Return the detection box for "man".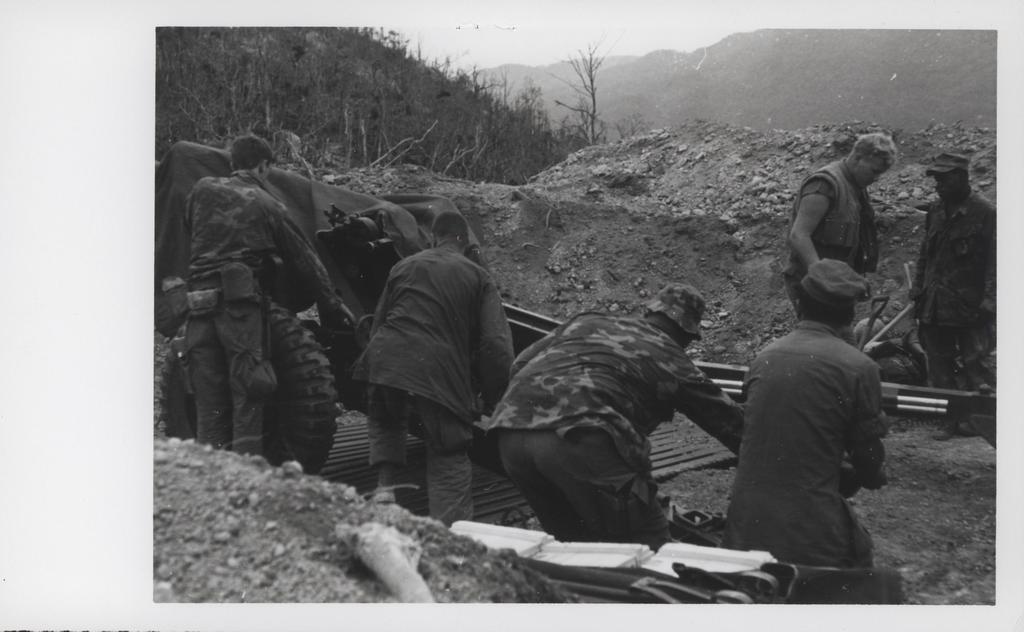
x1=781 y1=132 x2=897 y2=318.
